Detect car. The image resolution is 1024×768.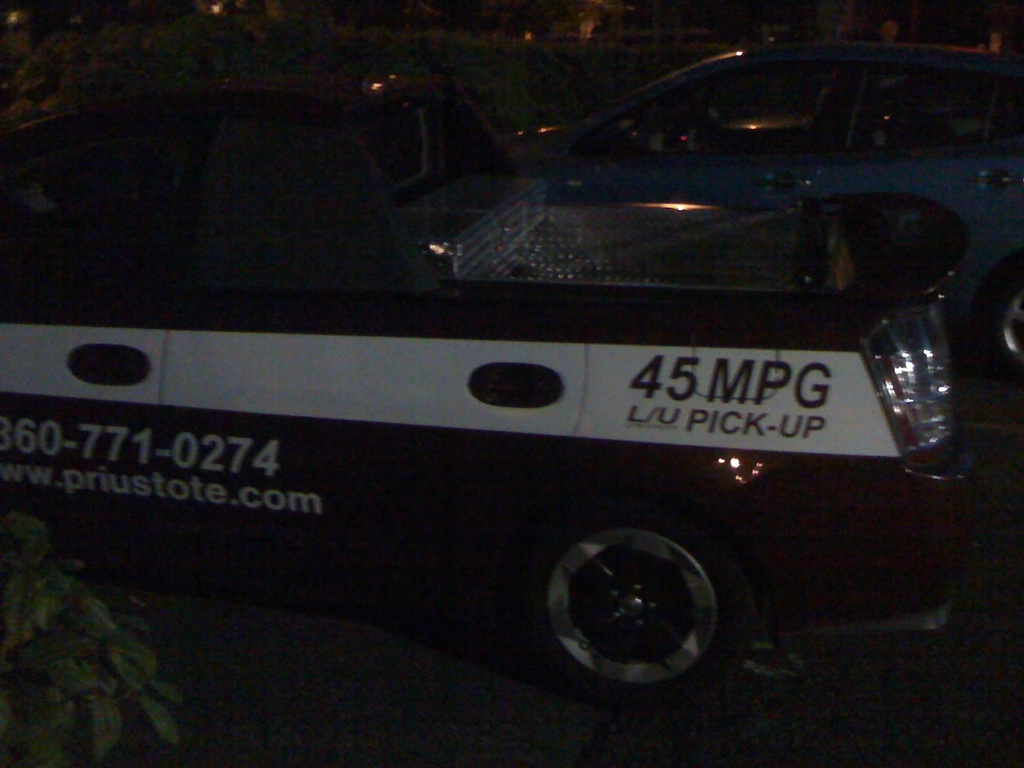
BBox(0, 51, 1023, 732).
